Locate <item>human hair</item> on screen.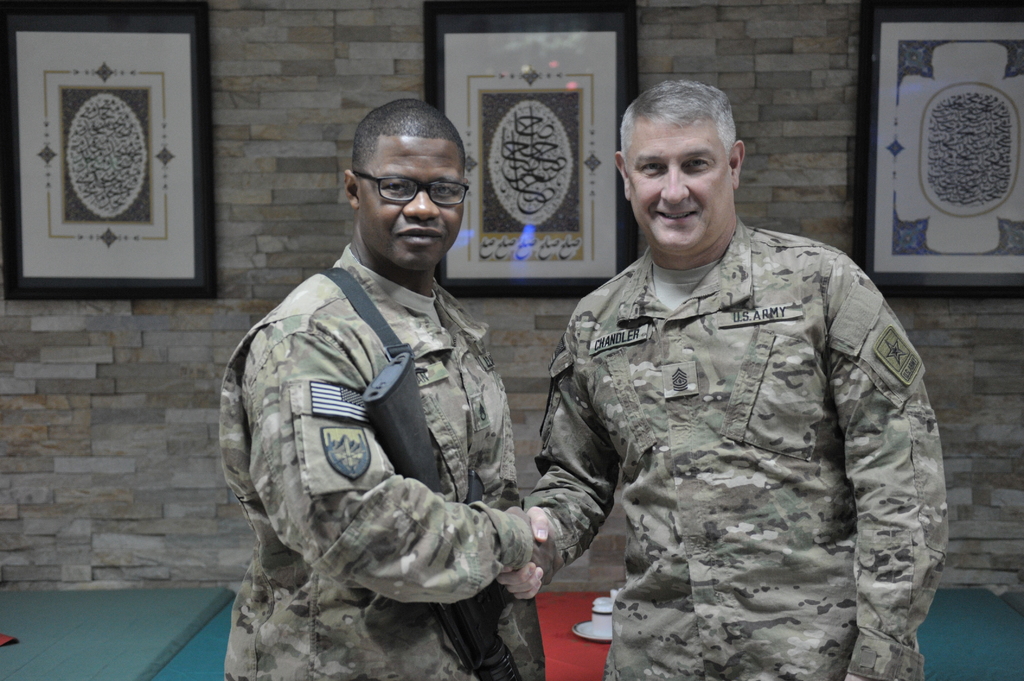
On screen at rect(630, 79, 747, 190).
